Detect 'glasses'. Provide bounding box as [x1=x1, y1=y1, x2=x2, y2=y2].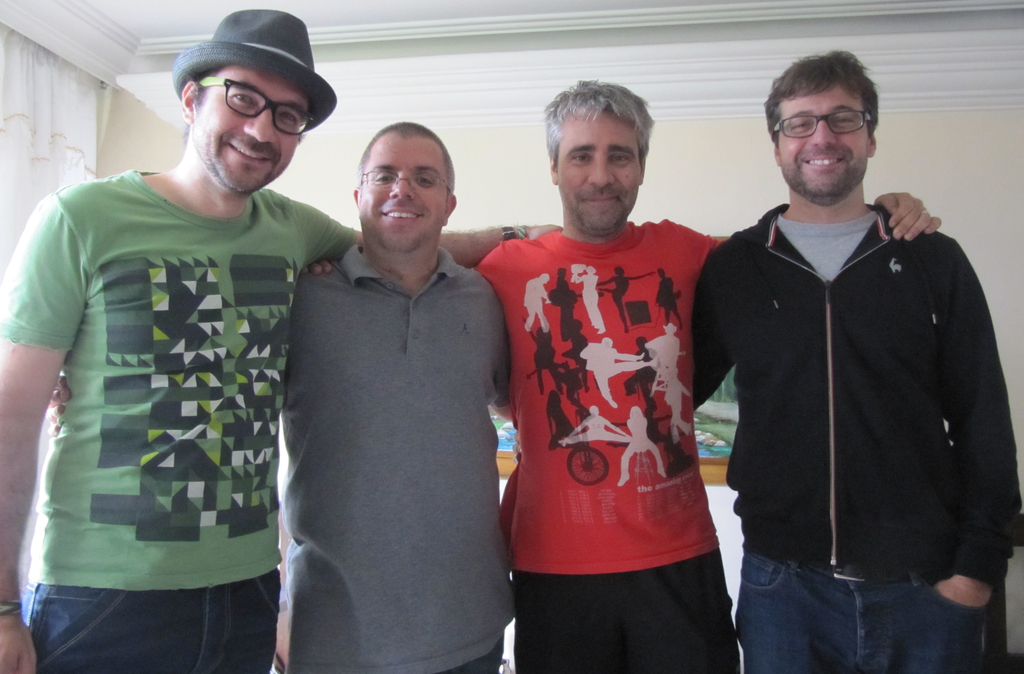
[x1=198, y1=75, x2=320, y2=134].
